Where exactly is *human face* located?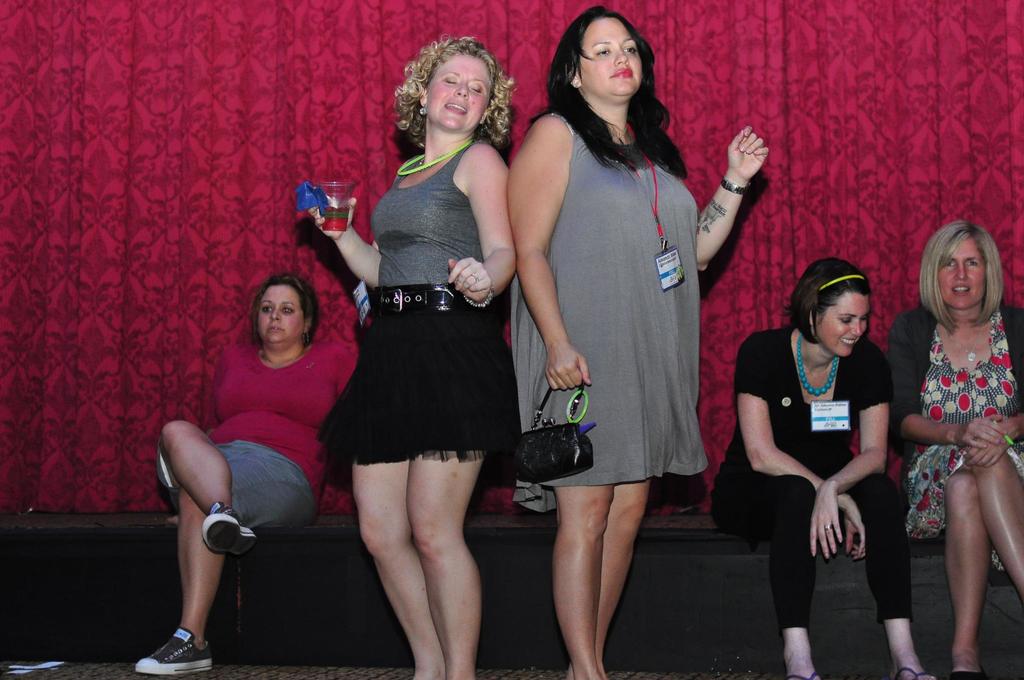
Its bounding box is [x1=938, y1=243, x2=980, y2=304].
